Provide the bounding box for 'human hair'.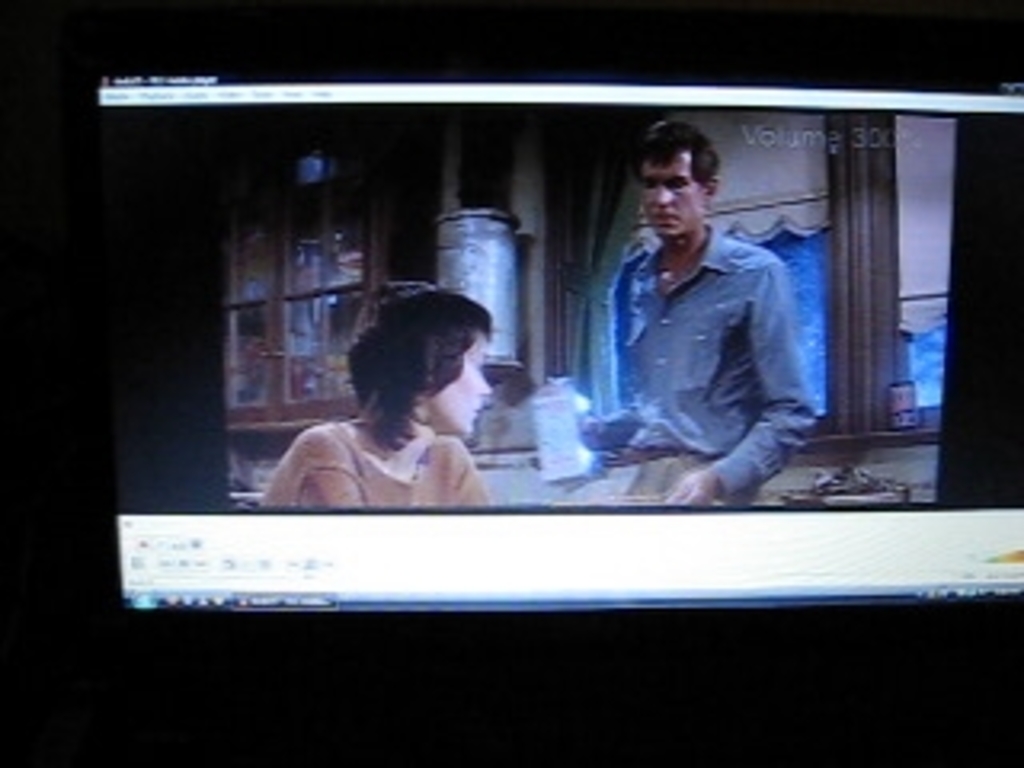
[x1=630, y1=118, x2=717, y2=182].
